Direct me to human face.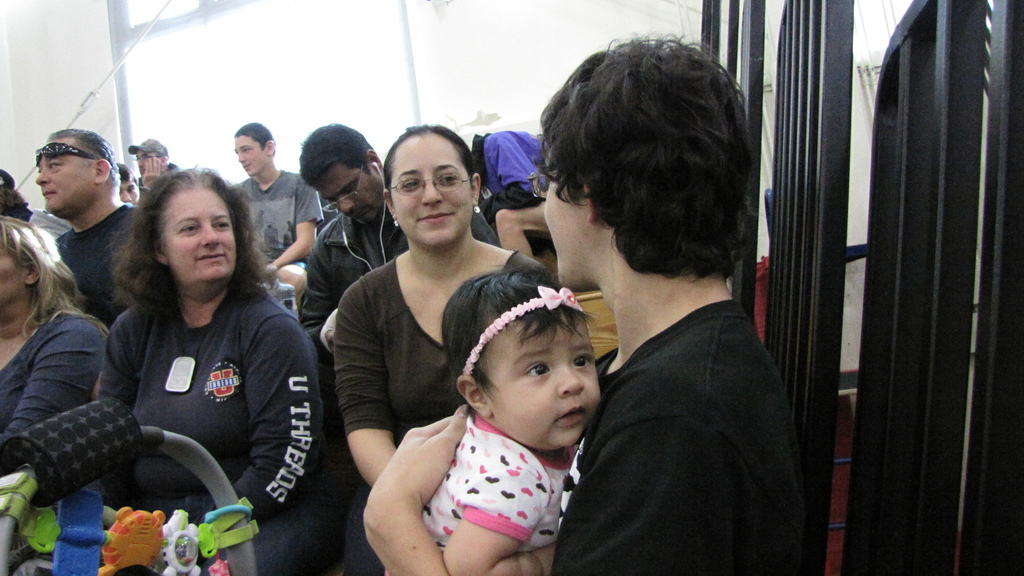
Direction: 323/167/382/226.
